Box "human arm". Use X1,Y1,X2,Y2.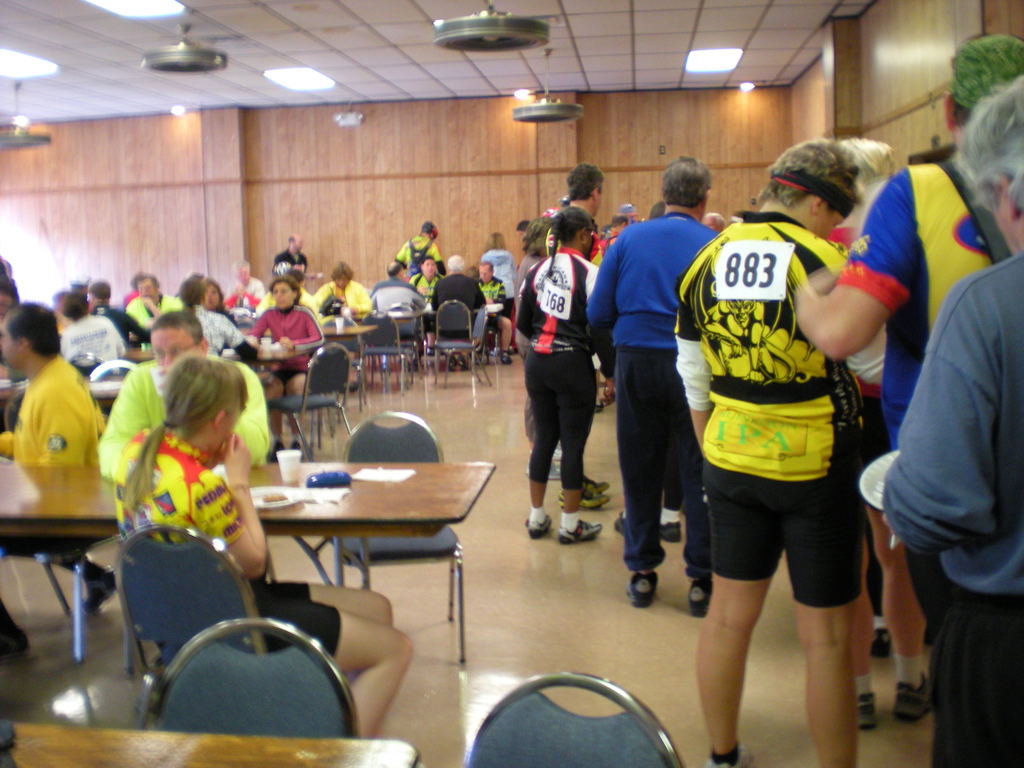
185,433,267,580.
